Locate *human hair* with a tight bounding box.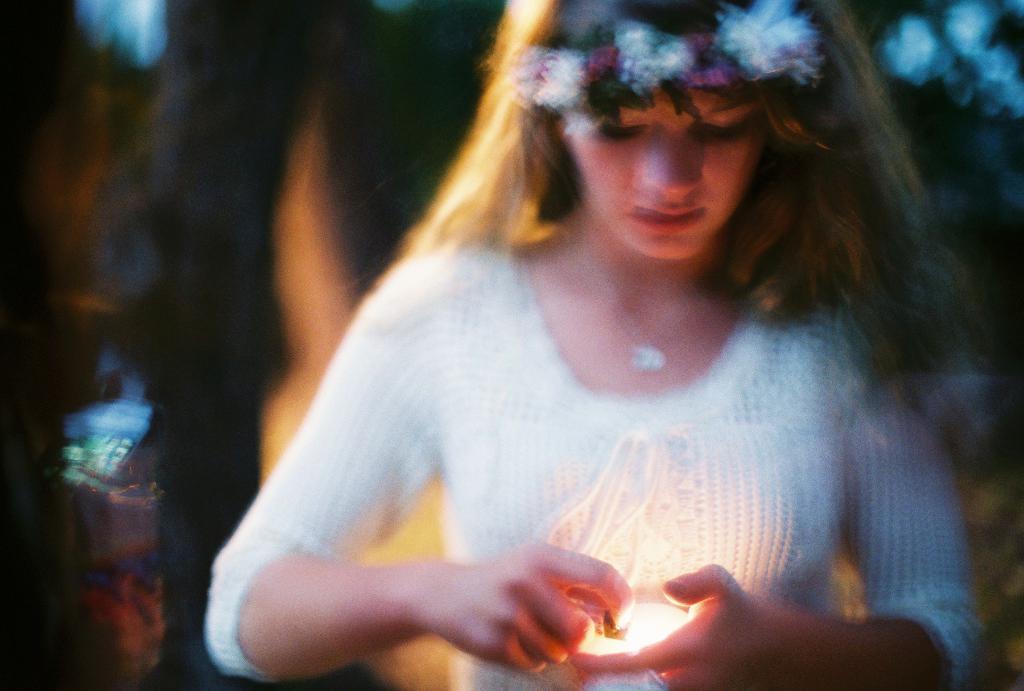
box=[381, 0, 985, 415].
